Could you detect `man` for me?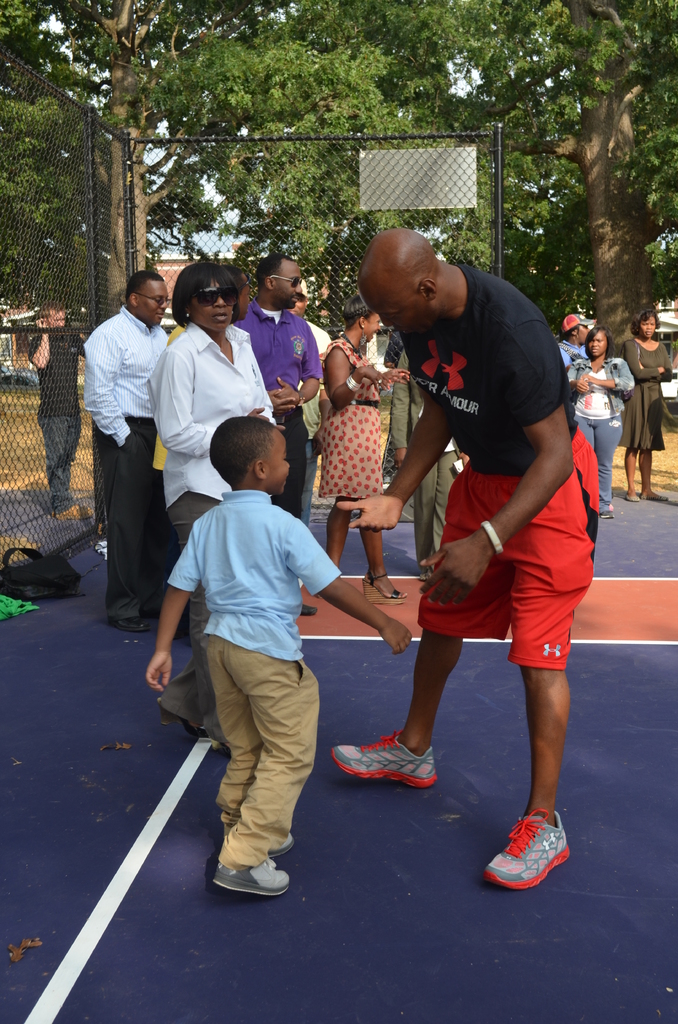
Detection result: BBox(235, 252, 312, 540).
